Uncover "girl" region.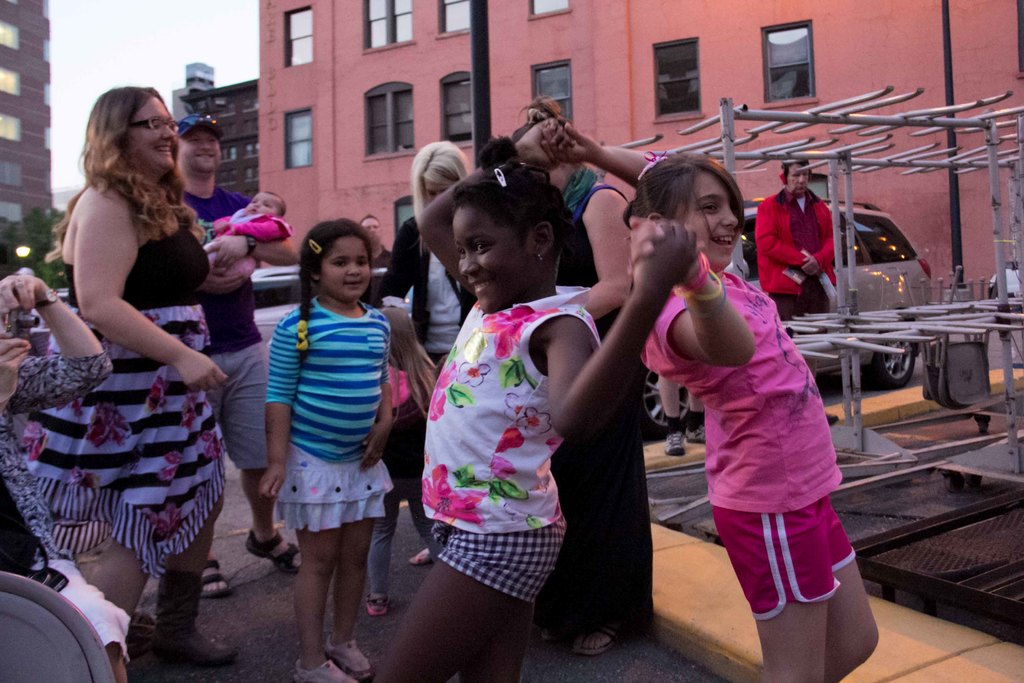
Uncovered: box=[367, 305, 438, 615].
